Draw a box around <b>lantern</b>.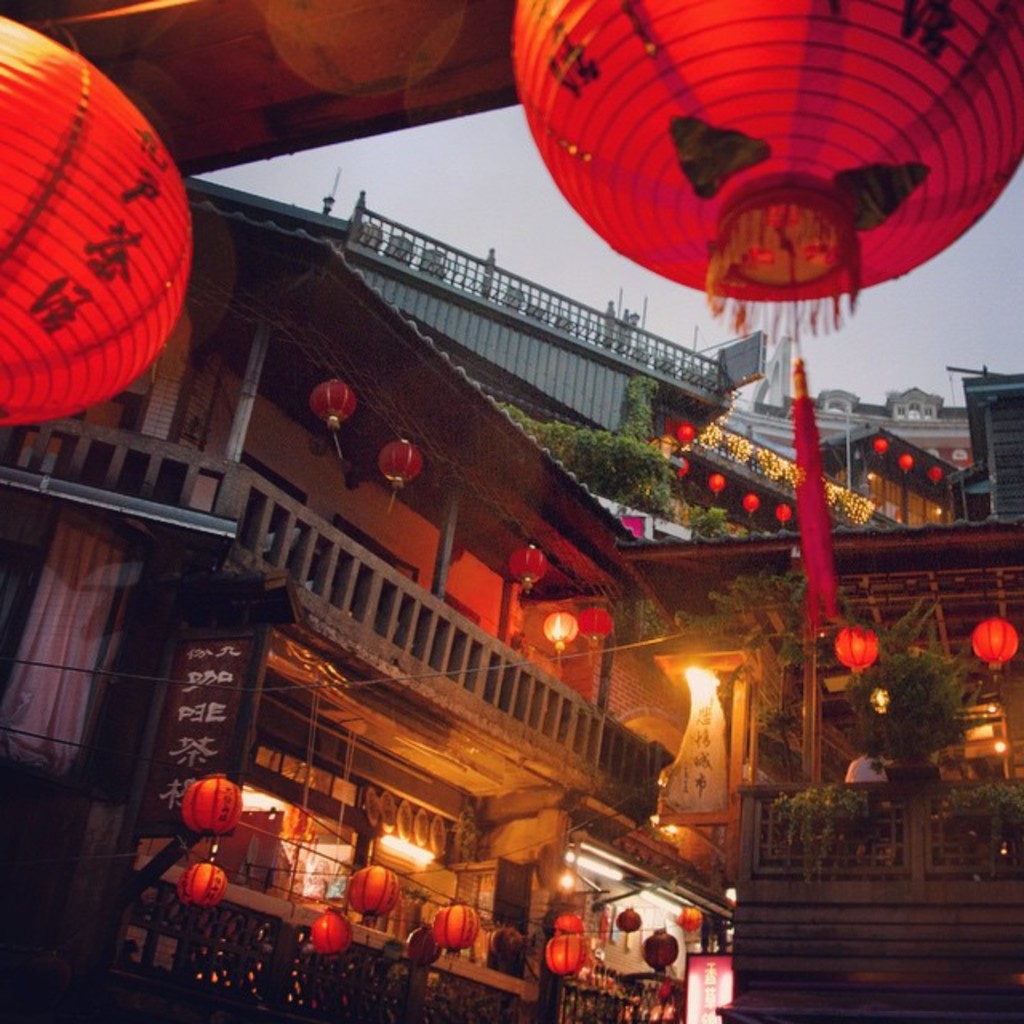
<bbox>176, 858, 224, 904</bbox>.
